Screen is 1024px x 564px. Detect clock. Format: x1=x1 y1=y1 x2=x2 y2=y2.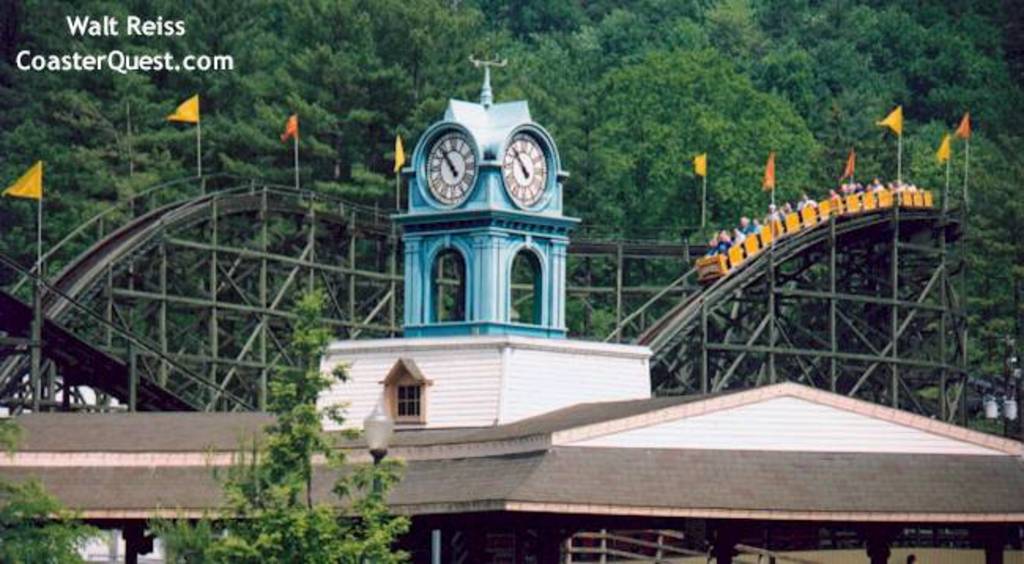
x1=501 y1=120 x2=561 y2=213.
